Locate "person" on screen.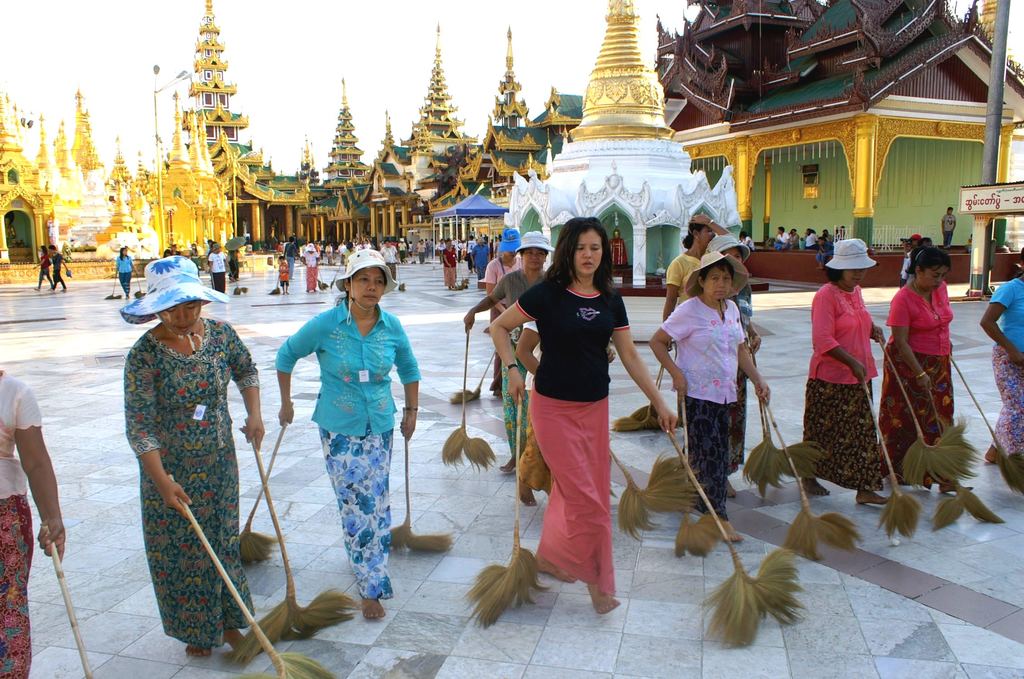
On screen at [700, 234, 761, 502].
